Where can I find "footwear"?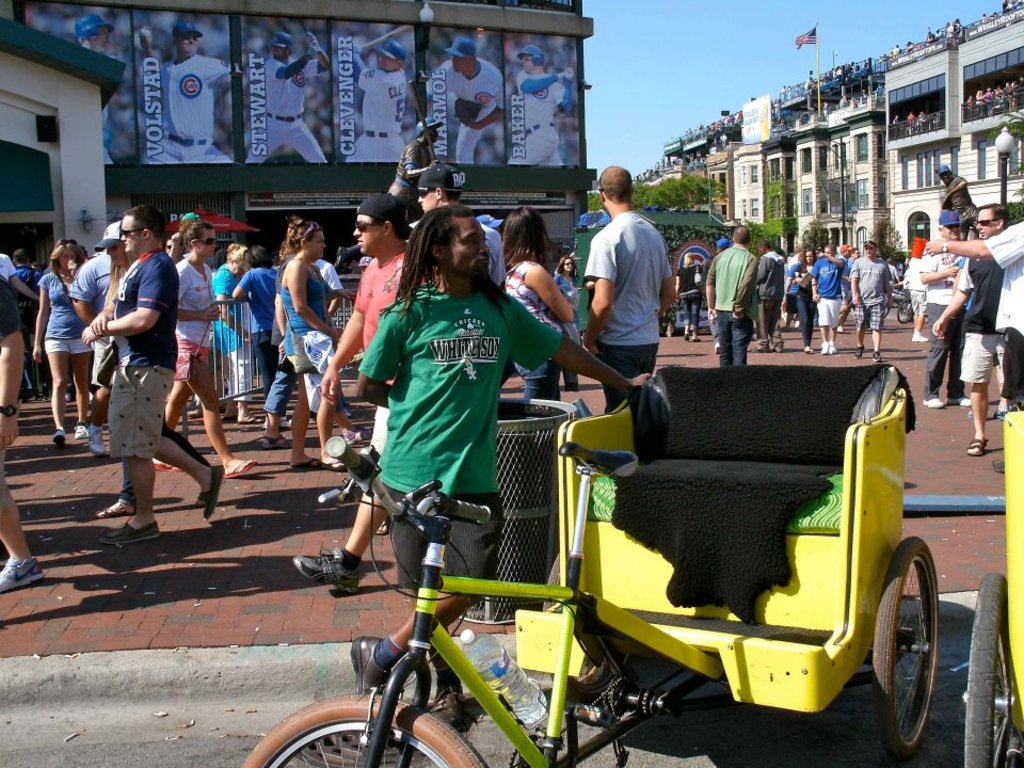
You can find it at l=830, t=342, r=834, b=352.
